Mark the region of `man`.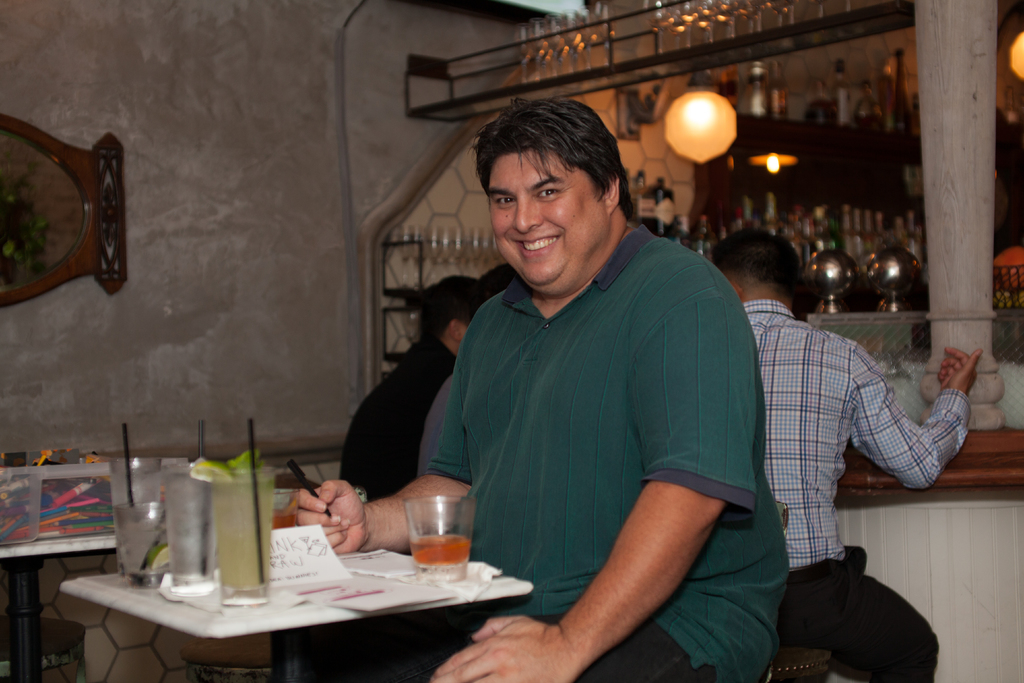
Region: <box>334,274,492,503</box>.
